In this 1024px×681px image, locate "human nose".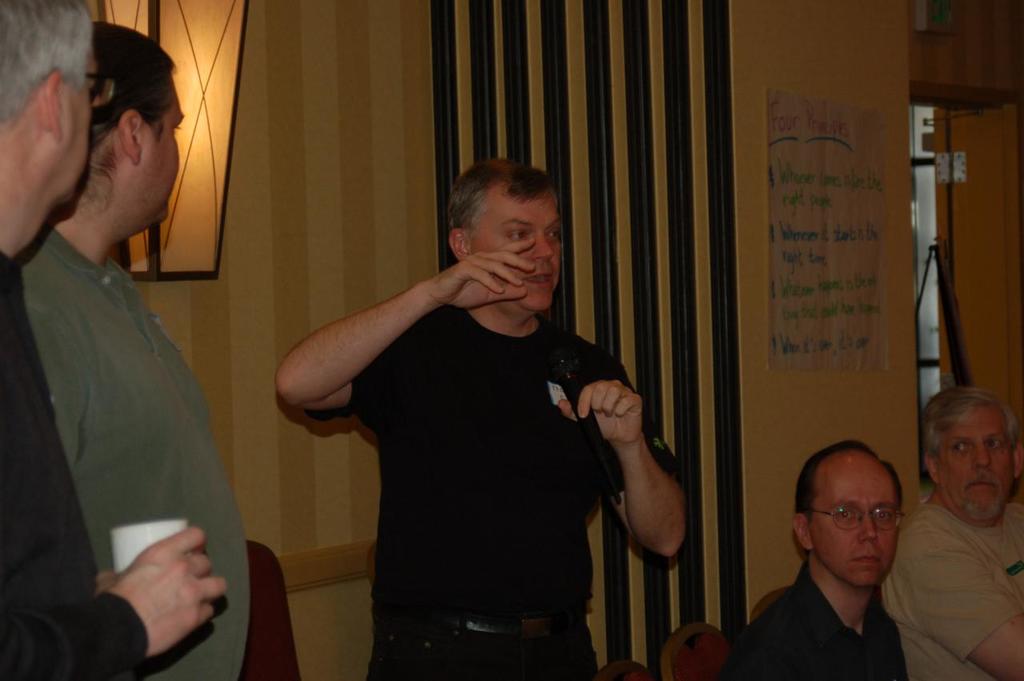
Bounding box: x1=526 y1=232 x2=557 y2=262.
